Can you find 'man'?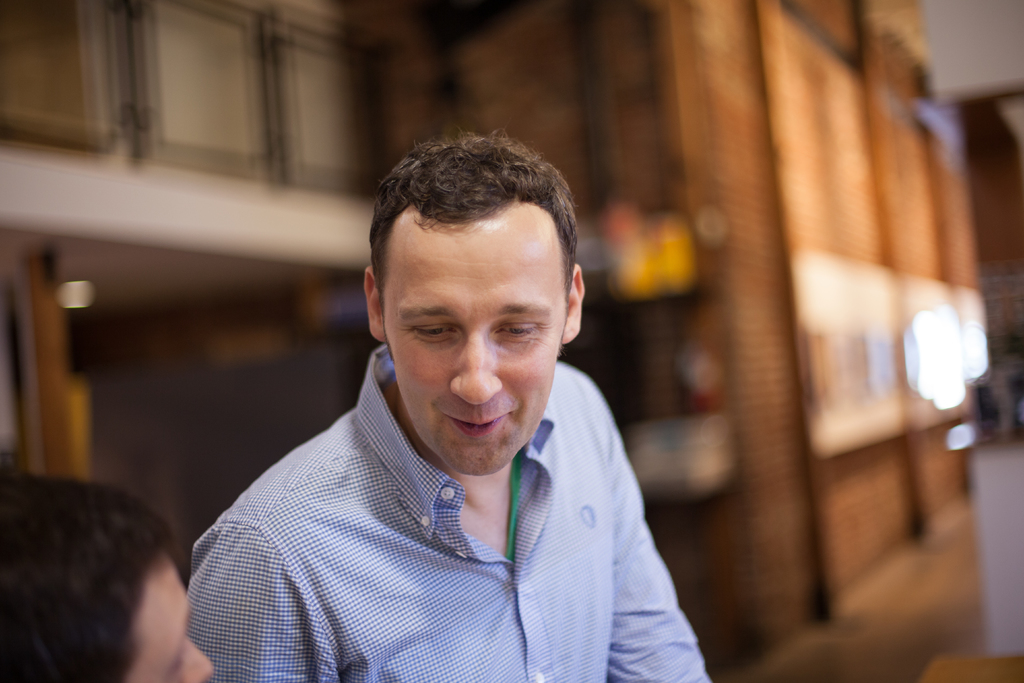
Yes, bounding box: (x1=196, y1=130, x2=738, y2=668).
